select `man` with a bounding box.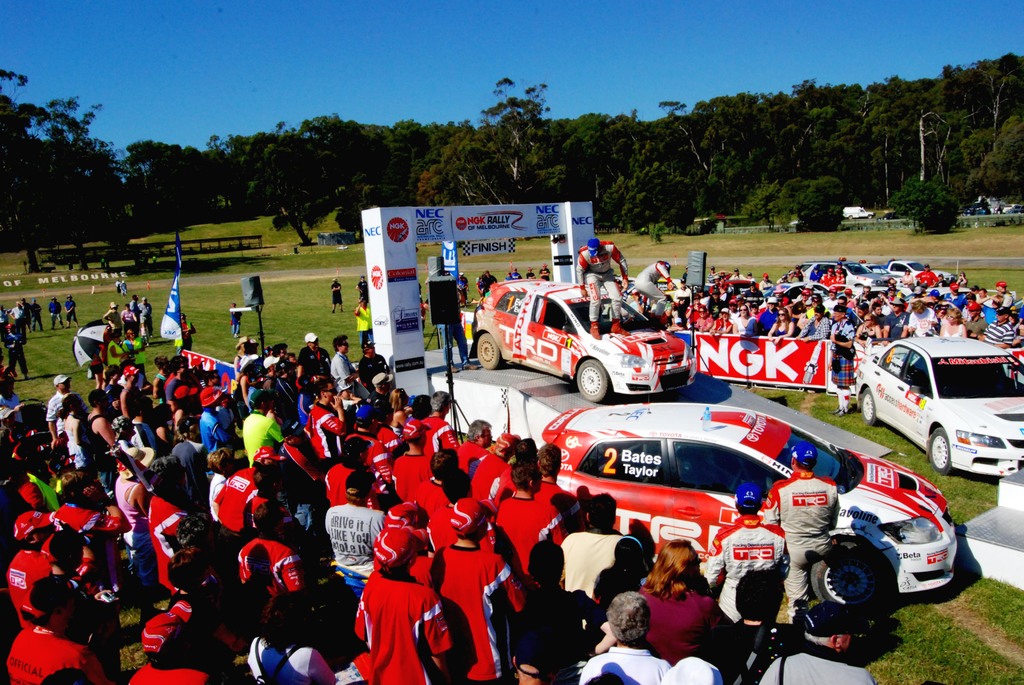
(491, 458, 566, 569).
